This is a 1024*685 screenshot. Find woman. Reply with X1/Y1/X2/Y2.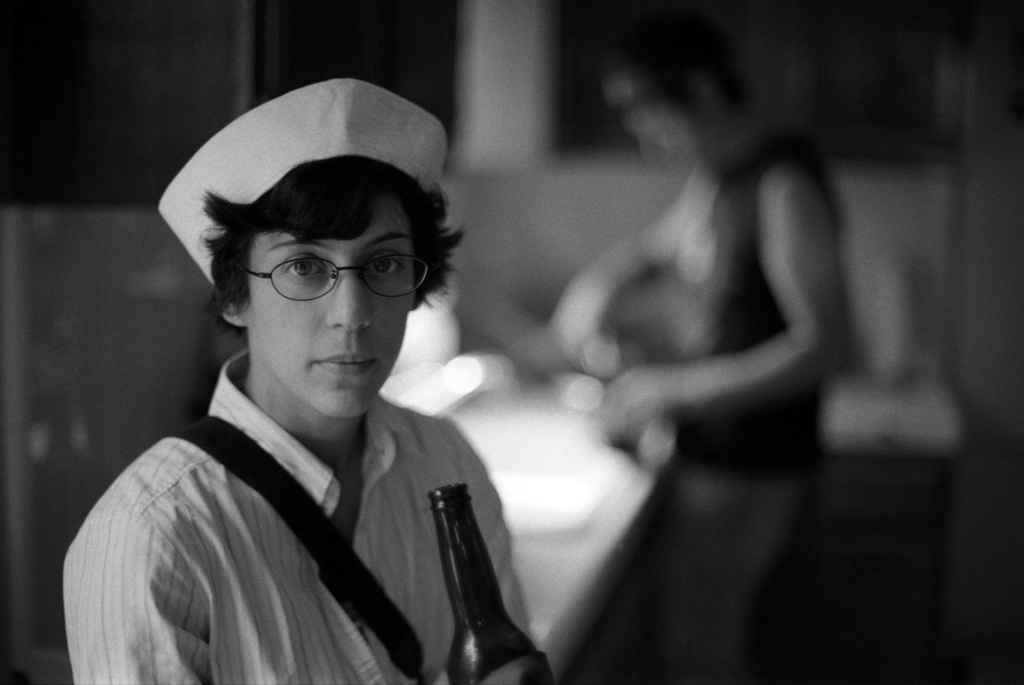
63/58/568/684.
